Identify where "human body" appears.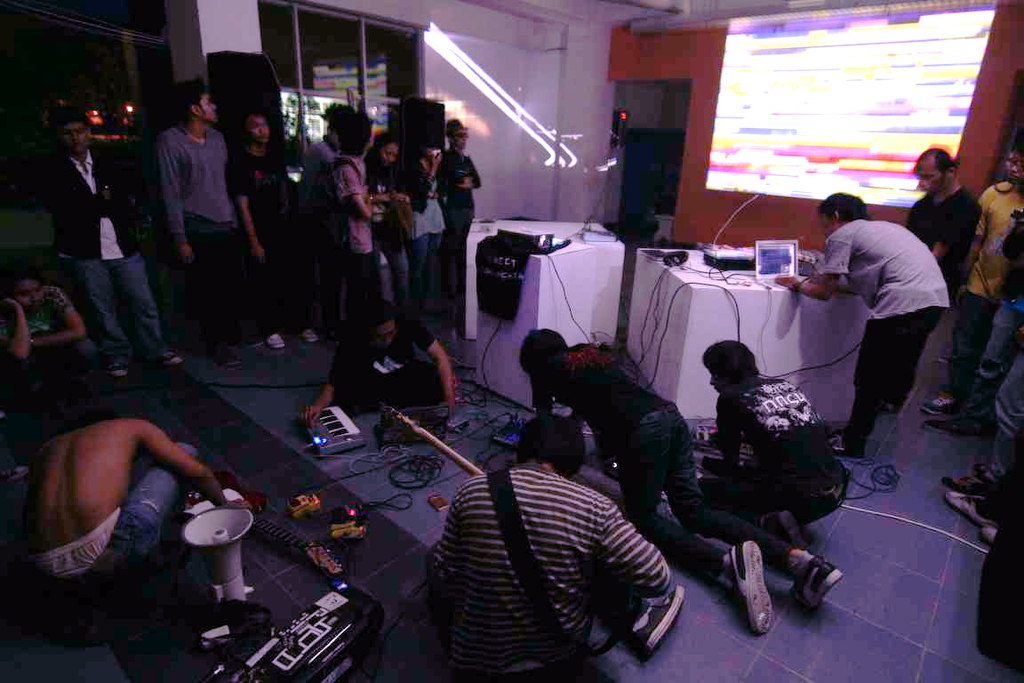
Appears at [left=925, top=212, right=1023, bottom=442].
